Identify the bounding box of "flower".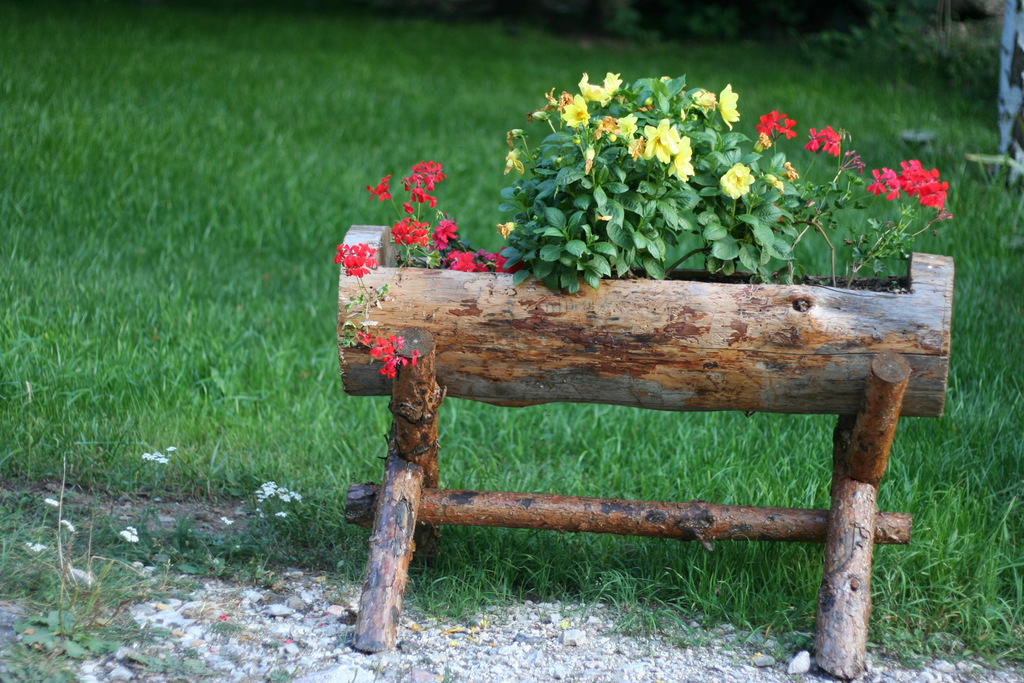
<region>479, 246, 516, 273</region>.
